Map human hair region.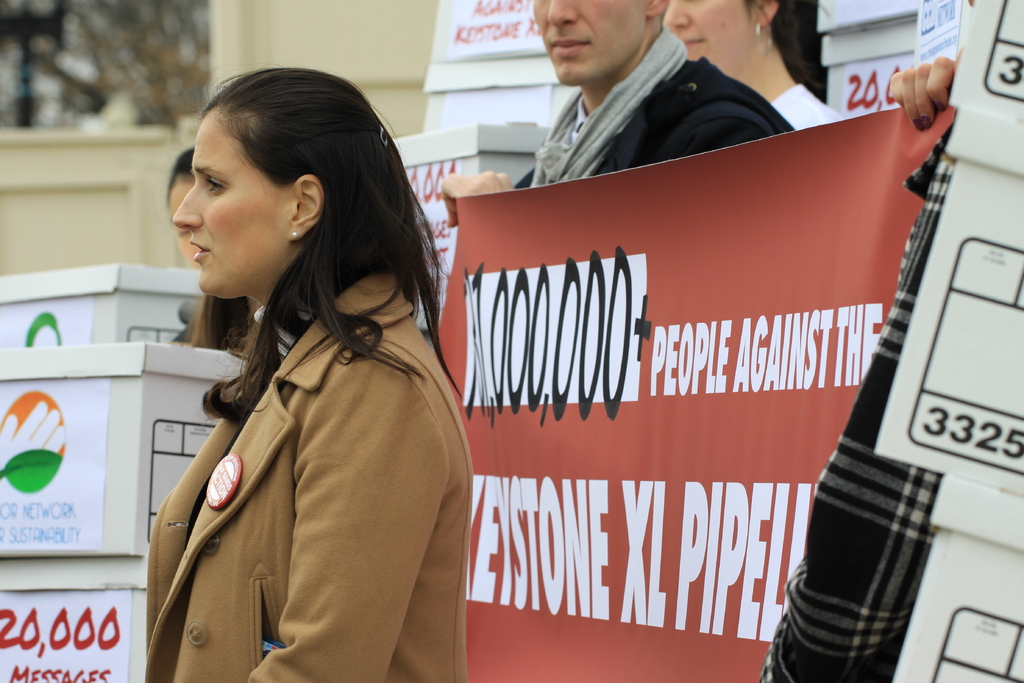
Mapped to Rect(163, 72, 410, 379).
